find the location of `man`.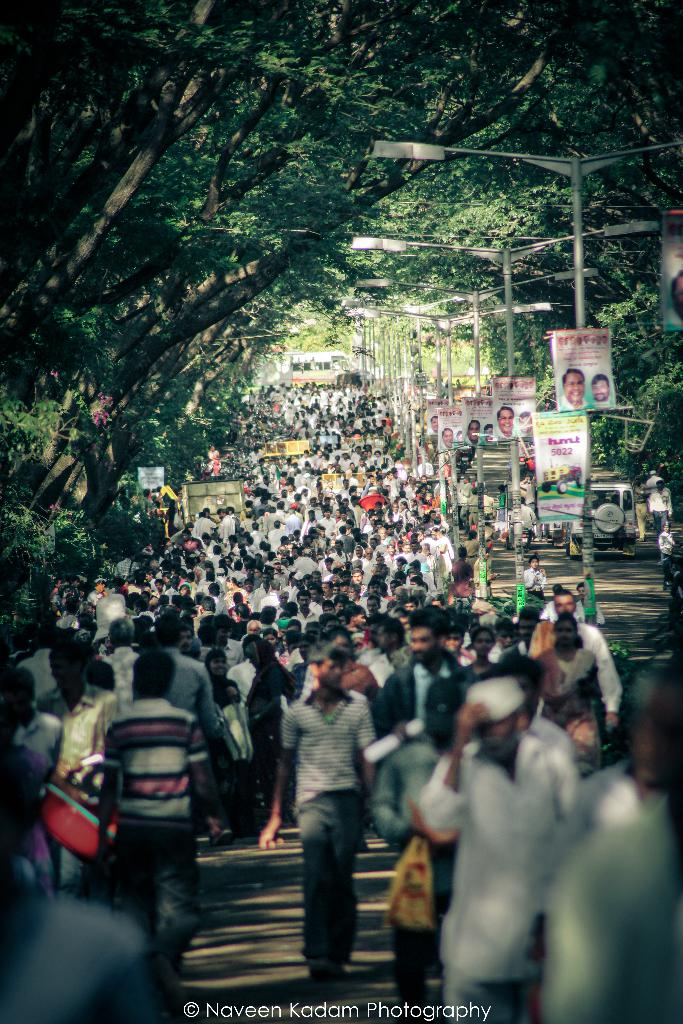
Location: x1=591, y1=374, x2=613, y2=405.
